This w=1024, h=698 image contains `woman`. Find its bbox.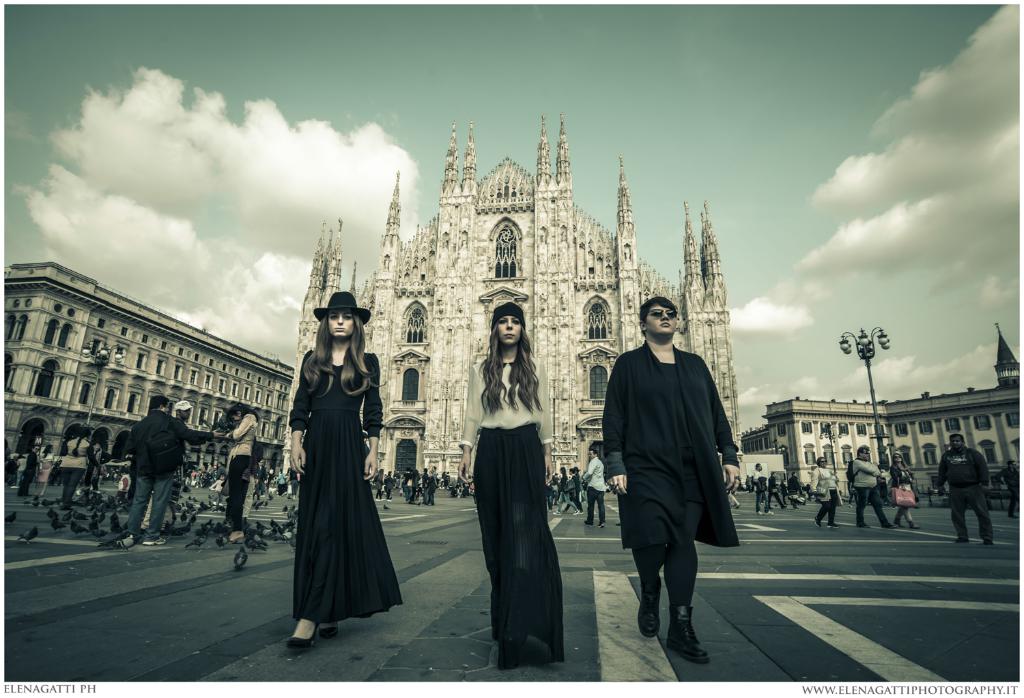
<region>464, 306, 567, 677</region>.
